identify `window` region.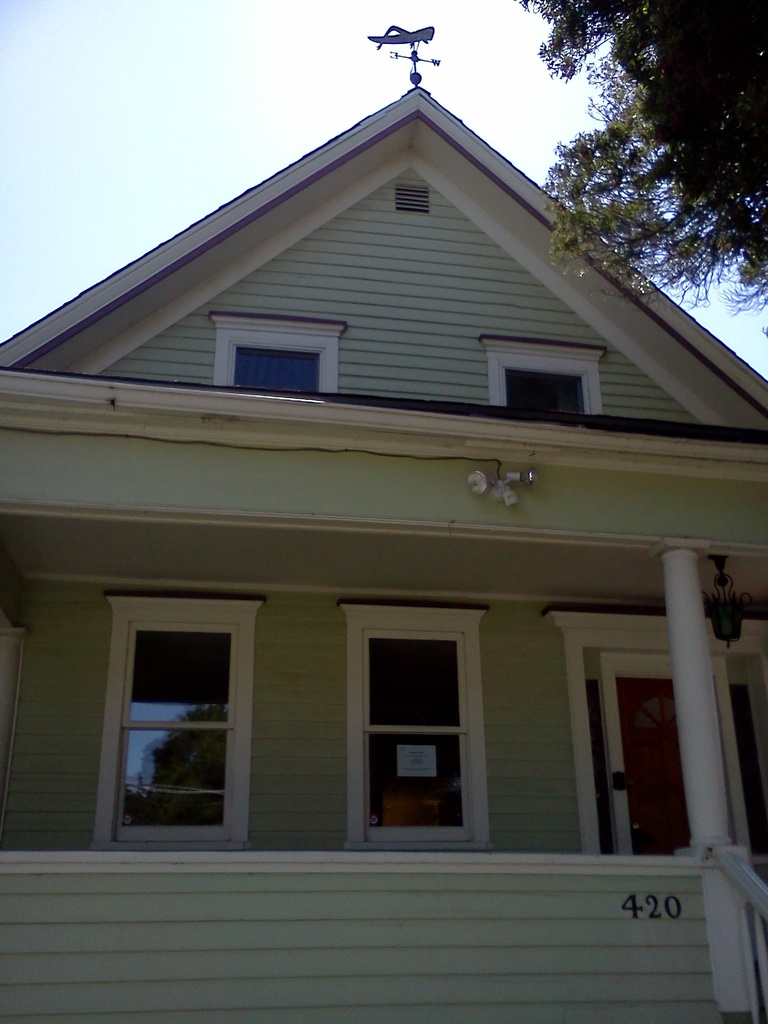
Region: select_region(477, 333, 609, 414).
